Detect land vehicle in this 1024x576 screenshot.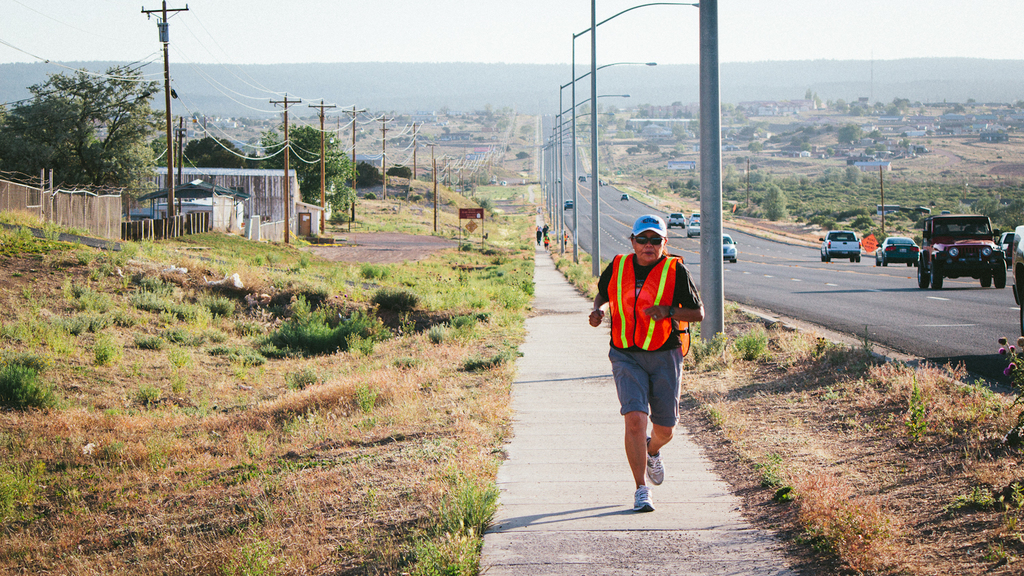
Detection: (x1=722, y1=231, x2=740, y2=263).
